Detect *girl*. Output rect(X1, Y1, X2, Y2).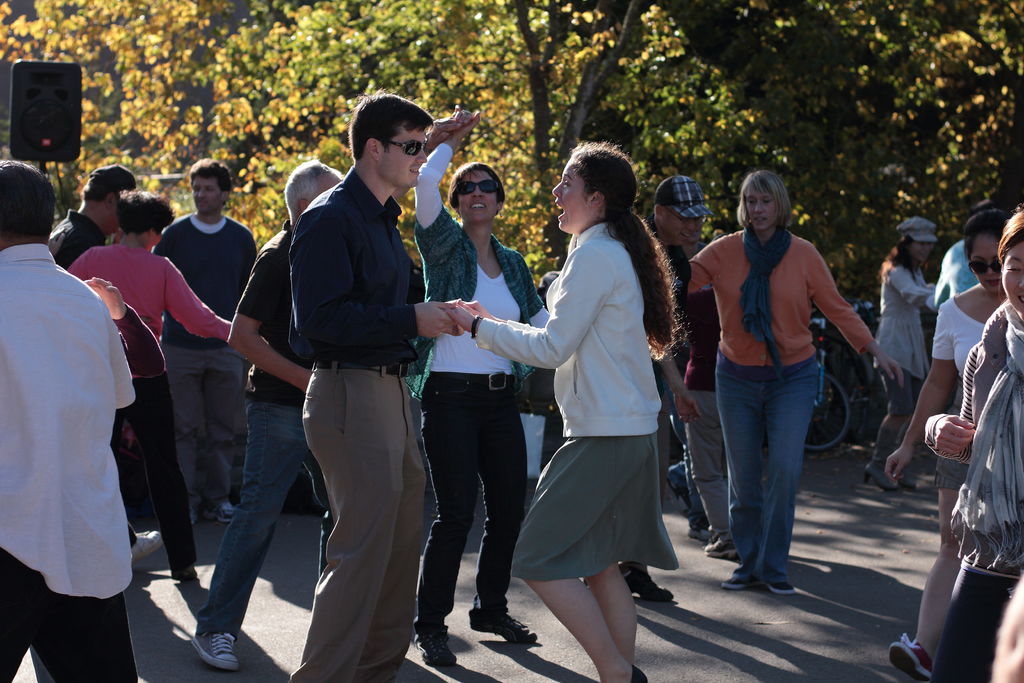
rect(925, 210, 1023, 682).
